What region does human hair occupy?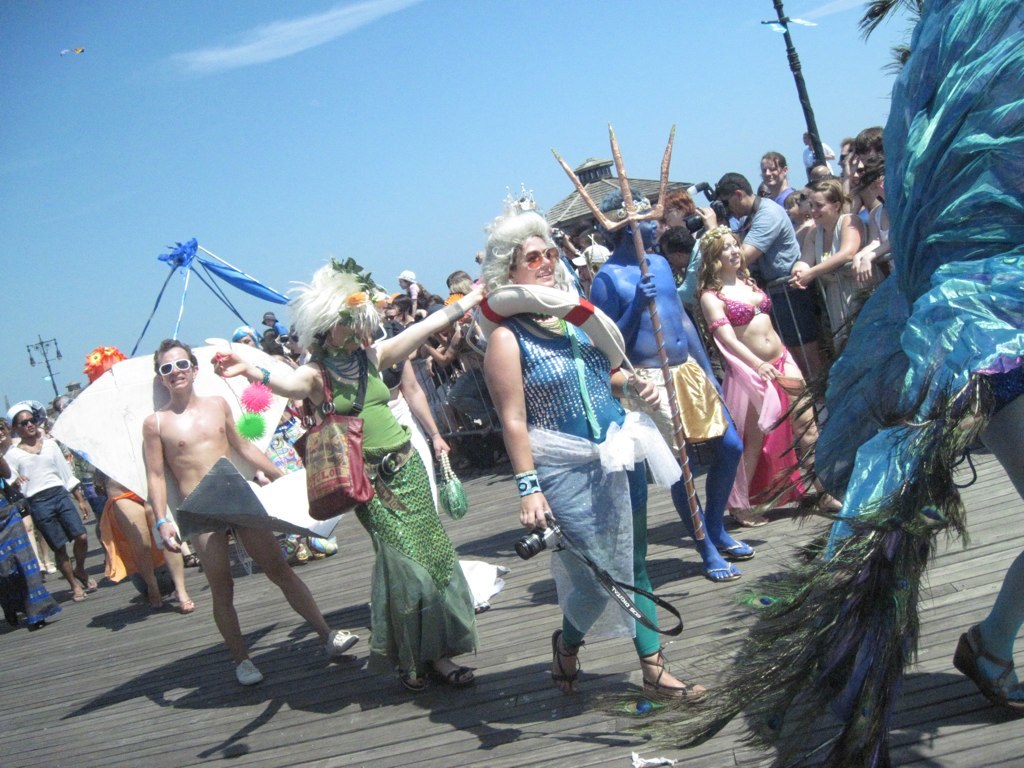
BBox(840, 134, 856, 150).
